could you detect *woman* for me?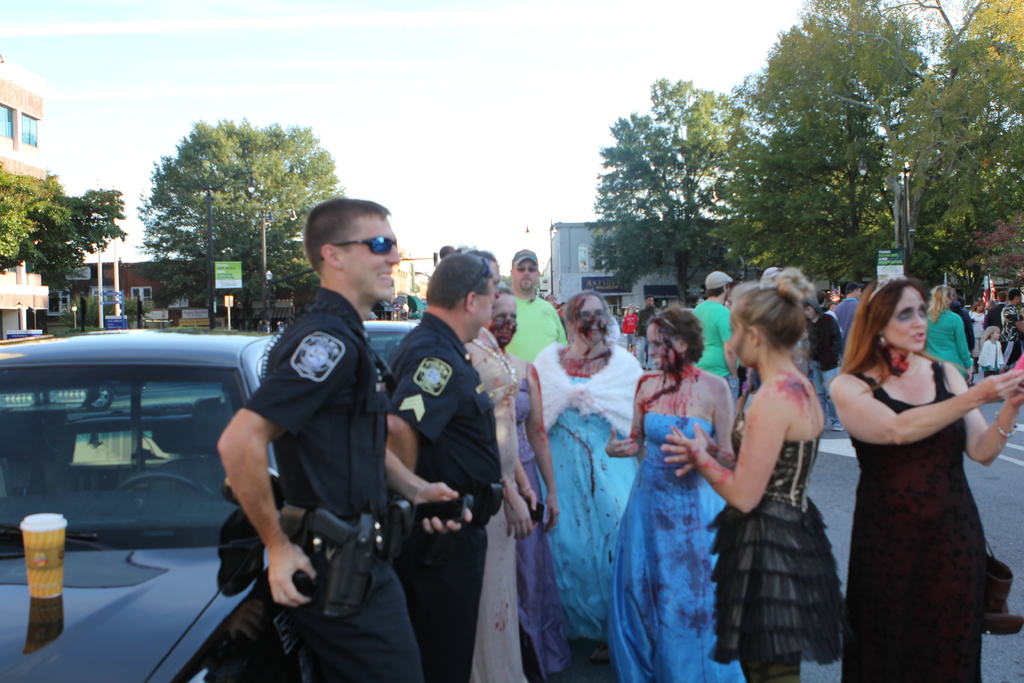
Detection result: x1=826, y1=278, x2=1023, y2=682.
